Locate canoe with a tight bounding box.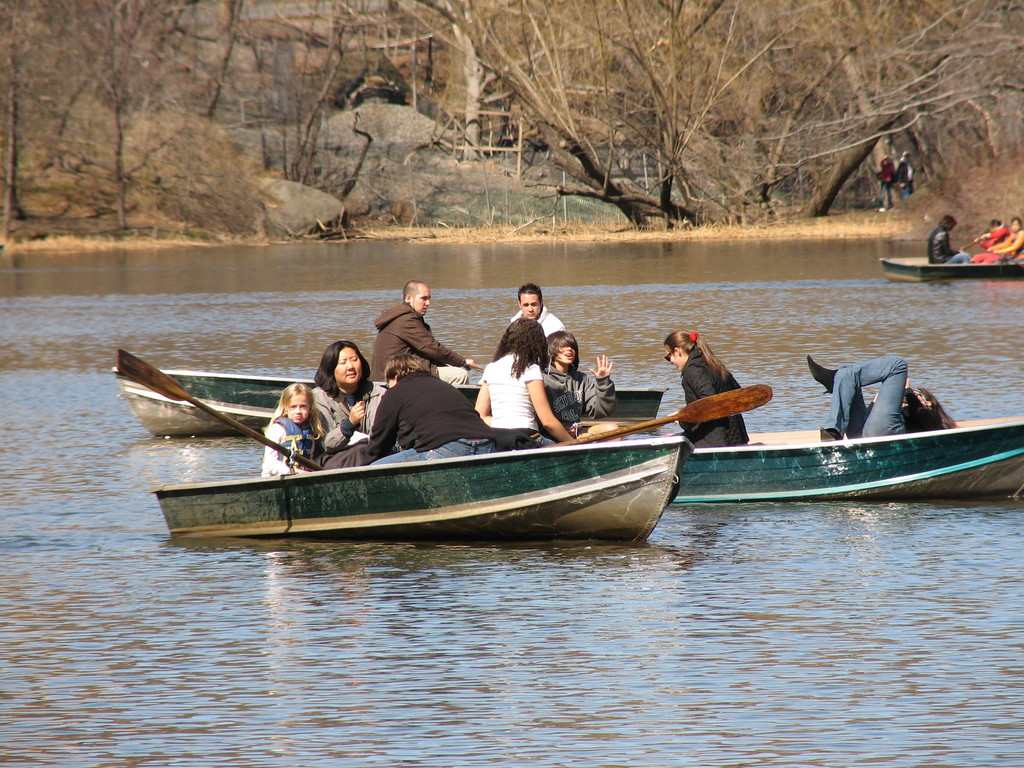
(104, 358, 666, 440).
